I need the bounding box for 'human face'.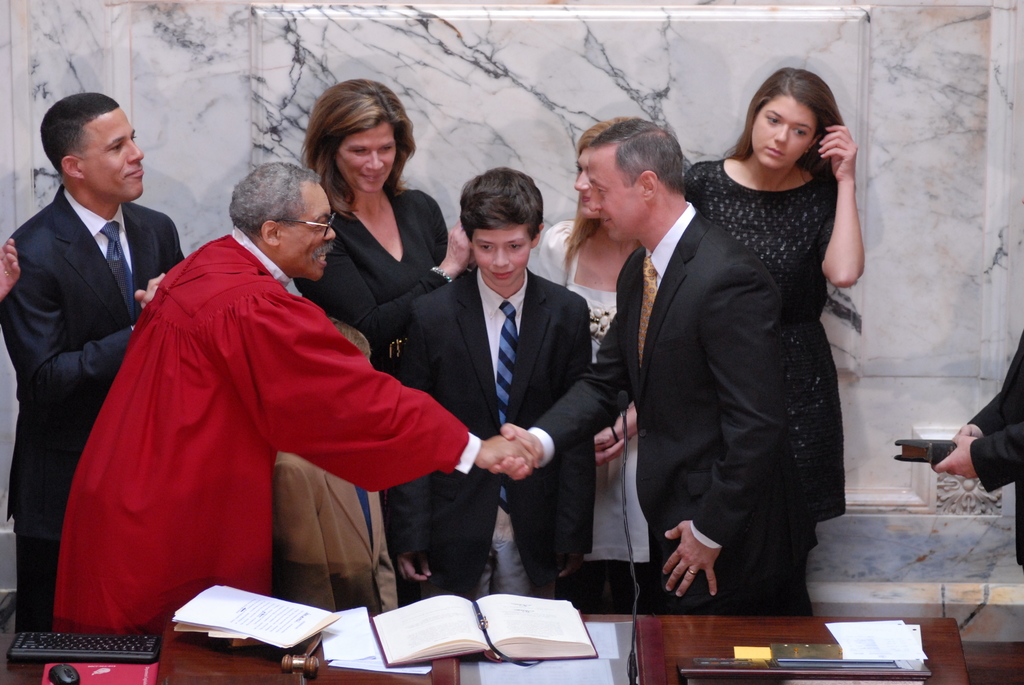
Here it is: <bbox>577, 153, 591, 195</bbox>.
